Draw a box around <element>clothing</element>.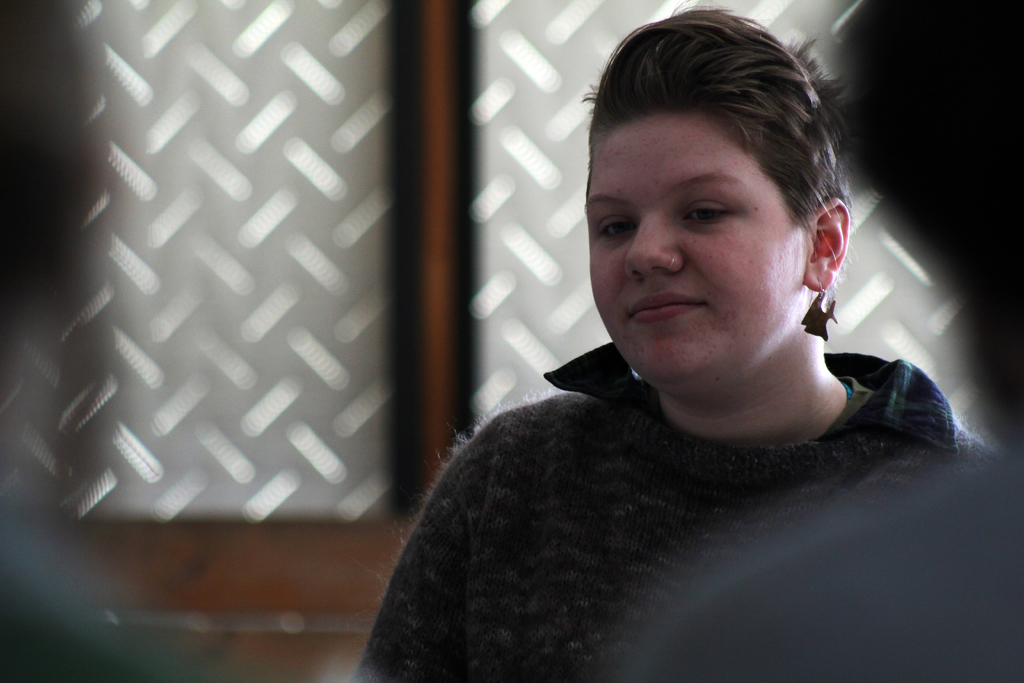
locate(613, 437, 1023, 682).
